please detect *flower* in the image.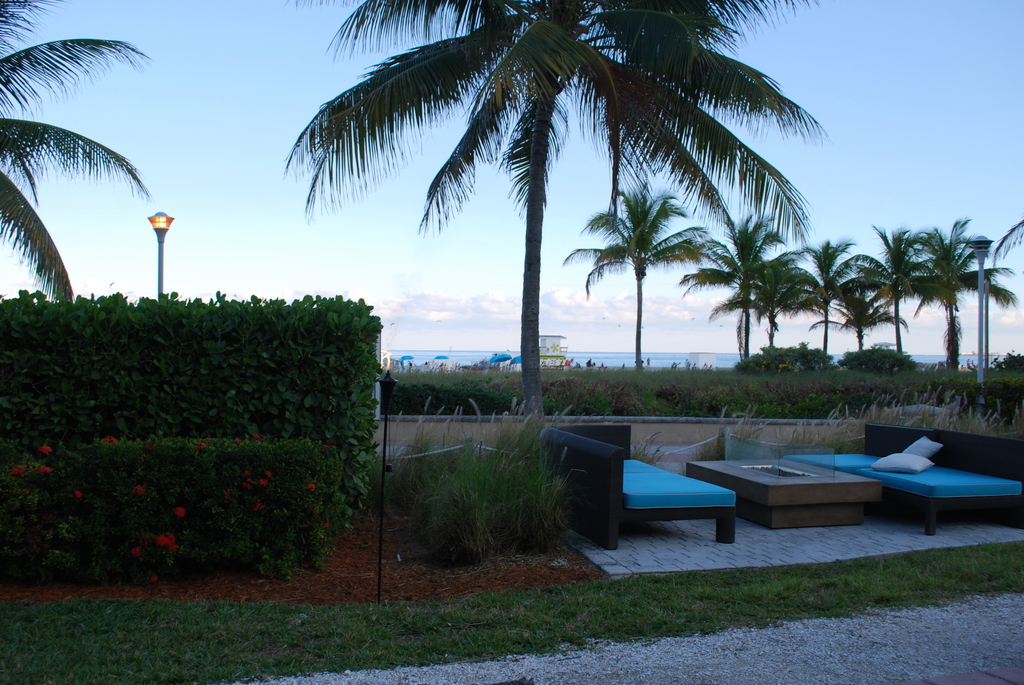
{"x1": 195, "y1": 443, "x2": 203, "y2": 450}.
